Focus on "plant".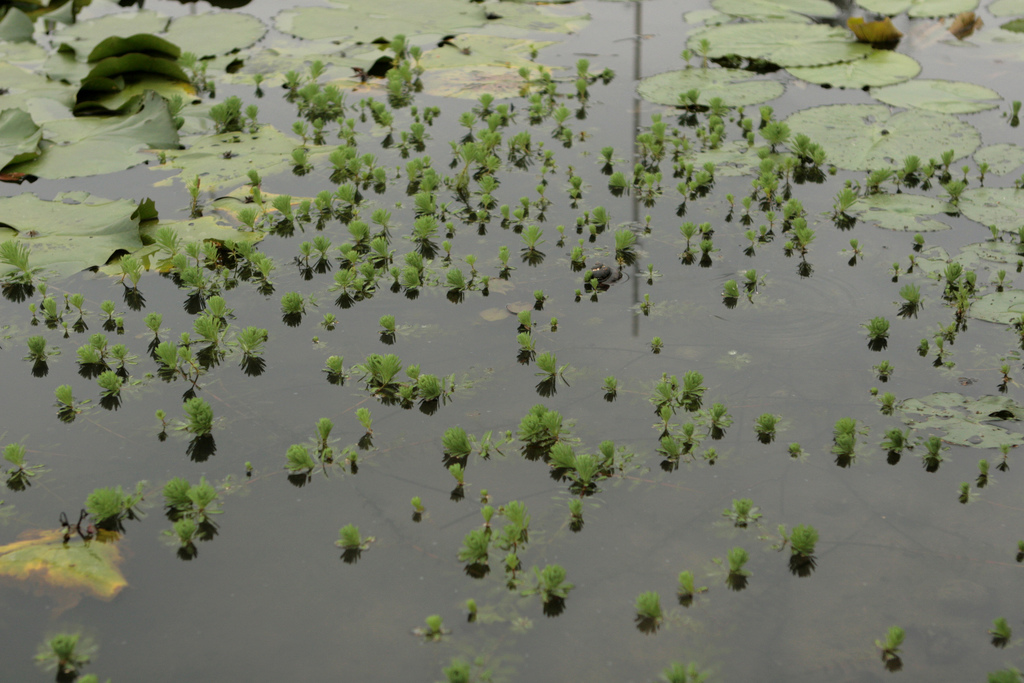
Focused at box(317, 416, 337, 462).
